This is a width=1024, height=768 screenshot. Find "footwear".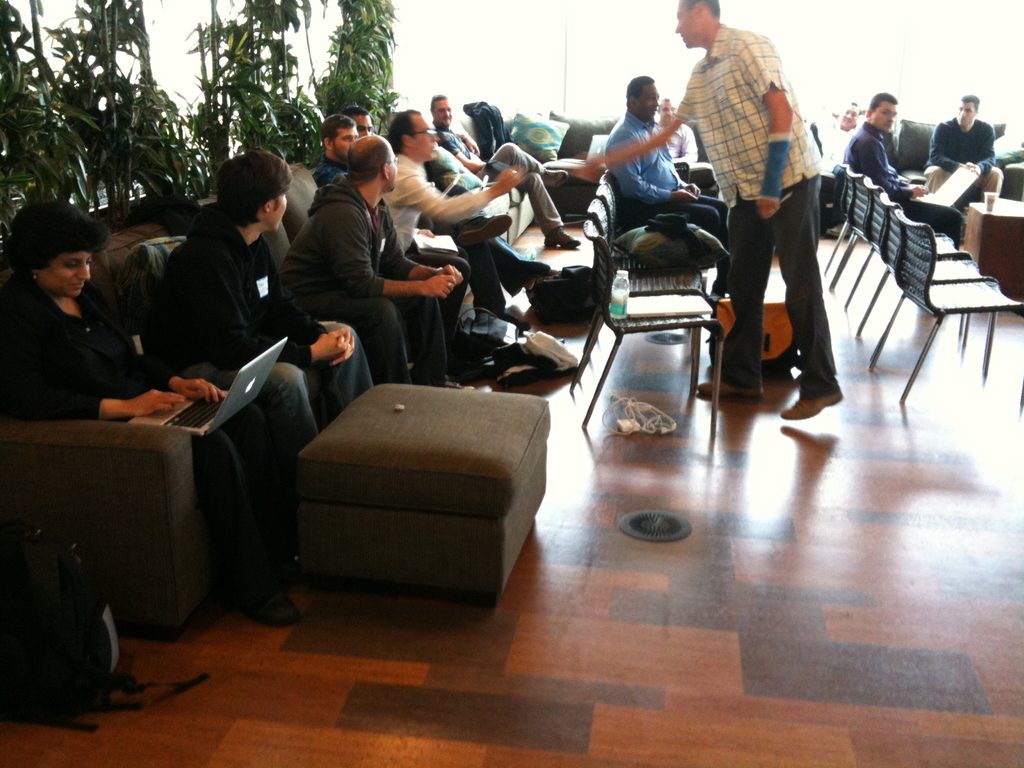
Bounding box: Rect(788, 385, 846, 413).
